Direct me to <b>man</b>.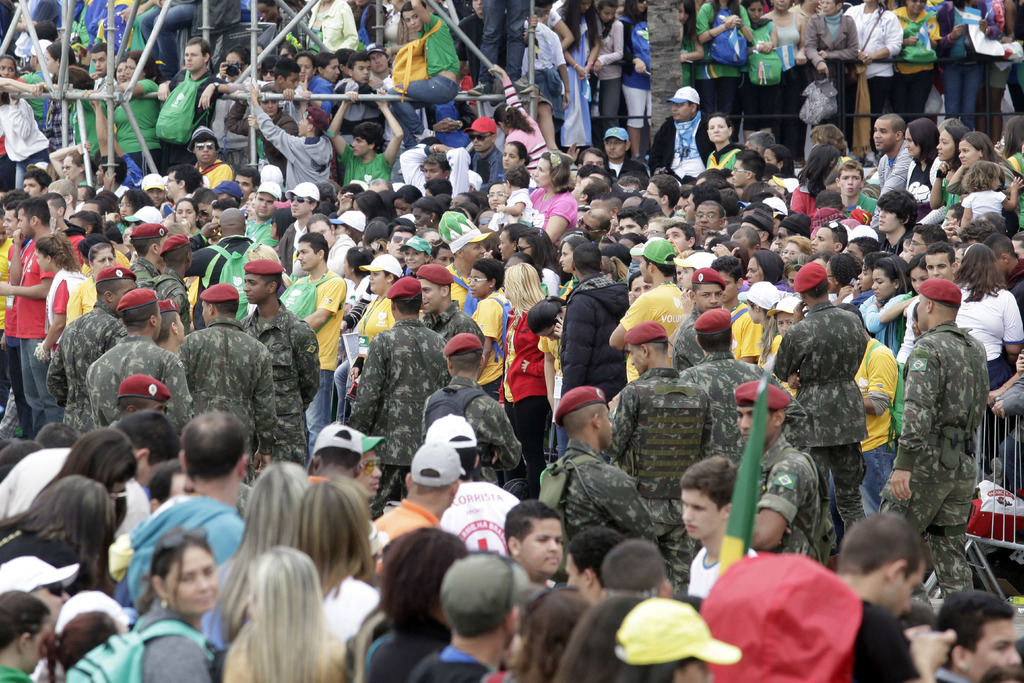
Direction: [0,210,19,329].
